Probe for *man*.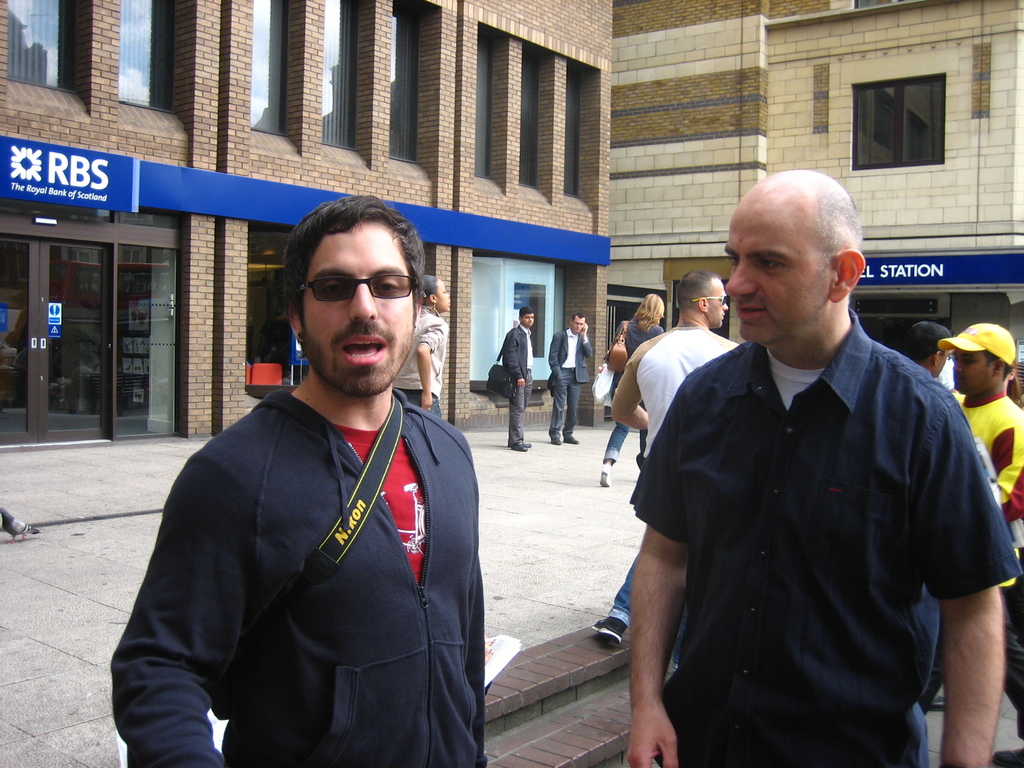
Probe result: {"left": 107, "top": 196, "right": 485, "bottom": 767}.
